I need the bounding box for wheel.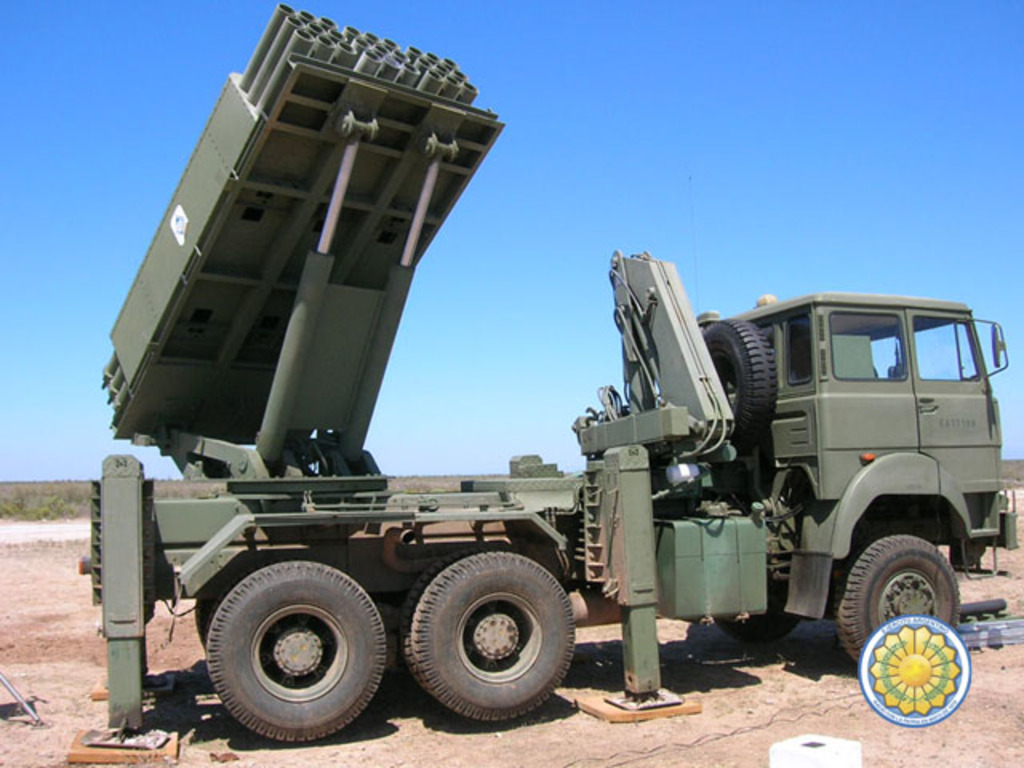
Here it is: 717 602 803 643.
